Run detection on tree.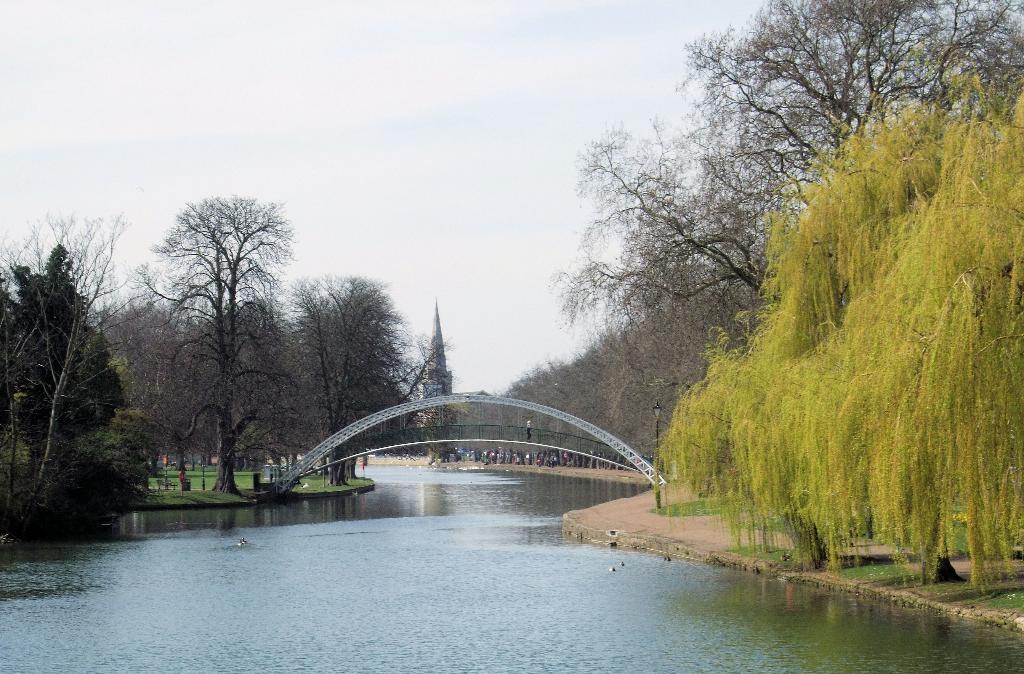
Result: (534, 129, 767, 310).
